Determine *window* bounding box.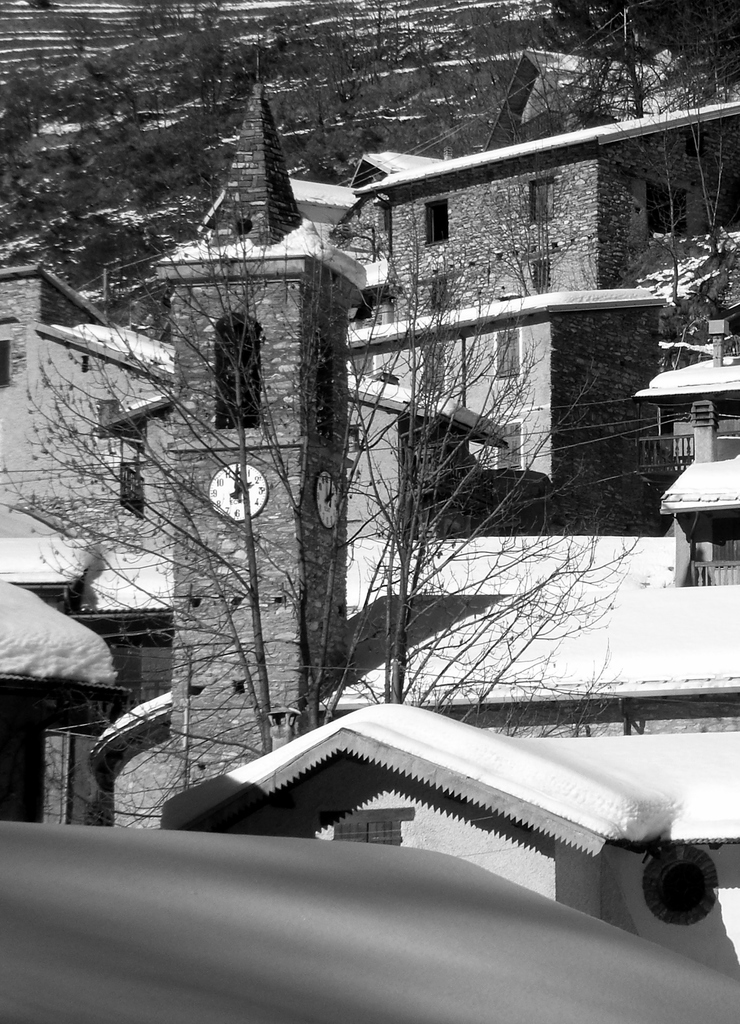
Determined: region(646, 180, 685, 240).
